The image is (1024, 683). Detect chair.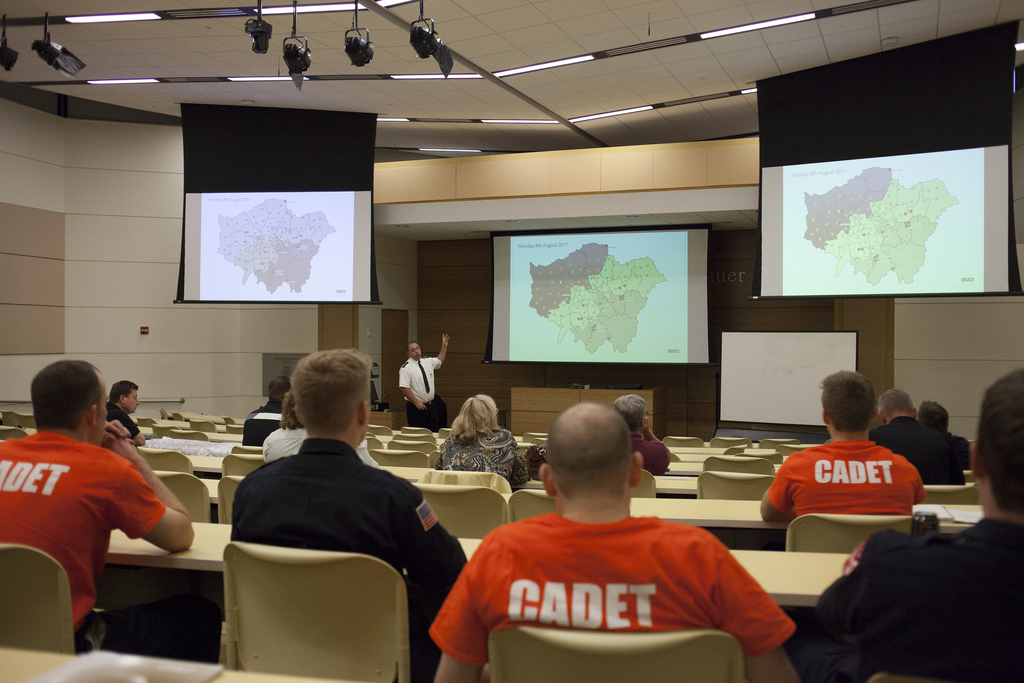
Detection: (0,541,83,652).
